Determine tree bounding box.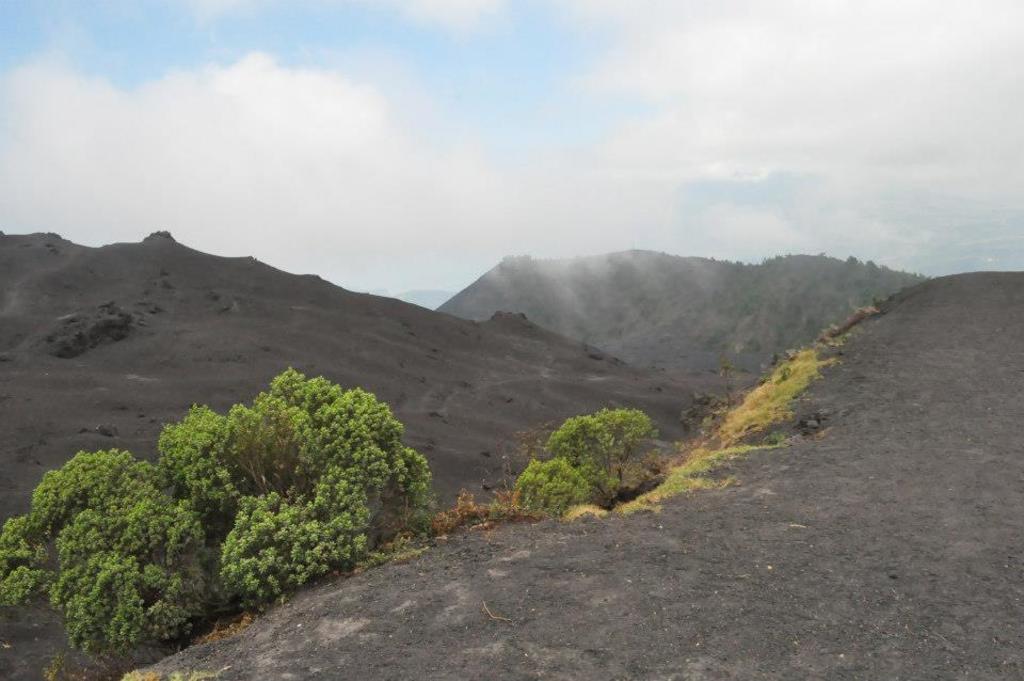
Determined: x1=156 y1=376 x2=436 y2=611.
